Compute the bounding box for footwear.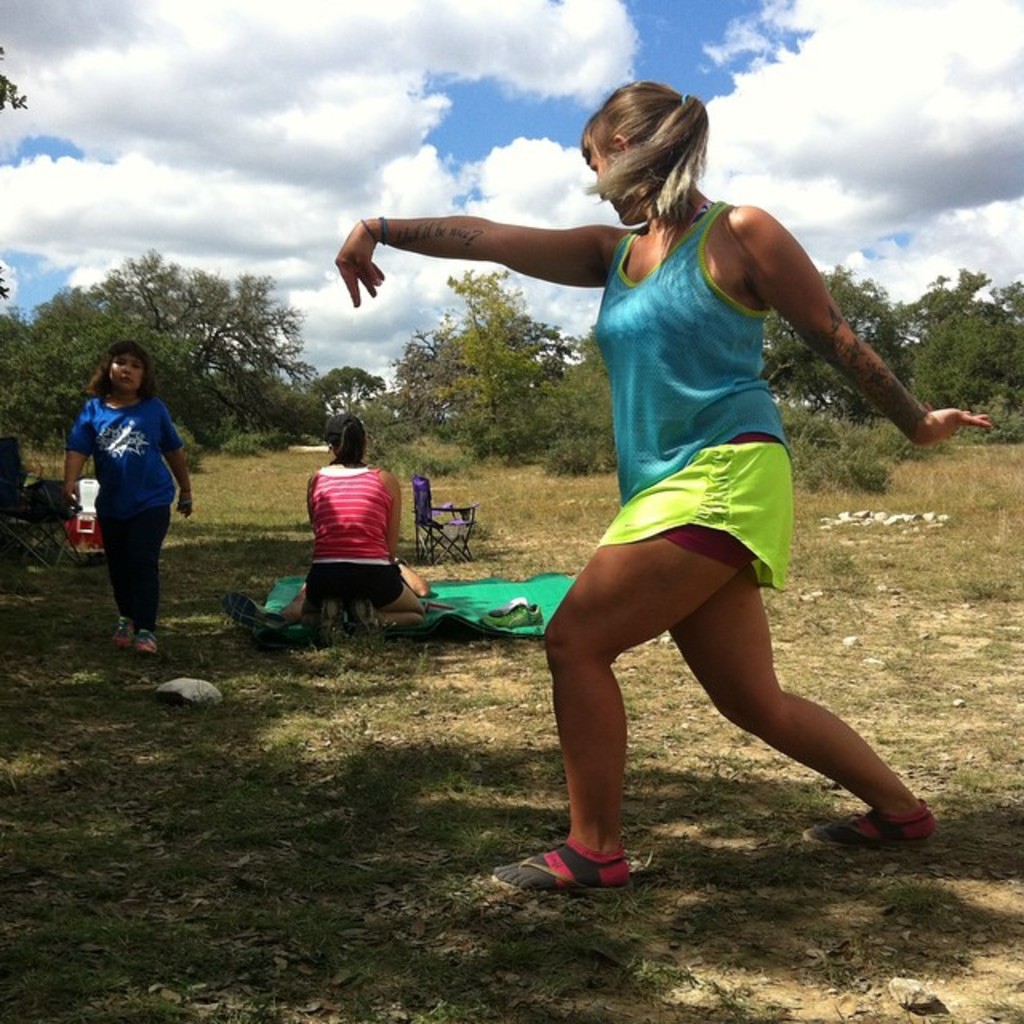
detection(138, 624, 163, 659).
